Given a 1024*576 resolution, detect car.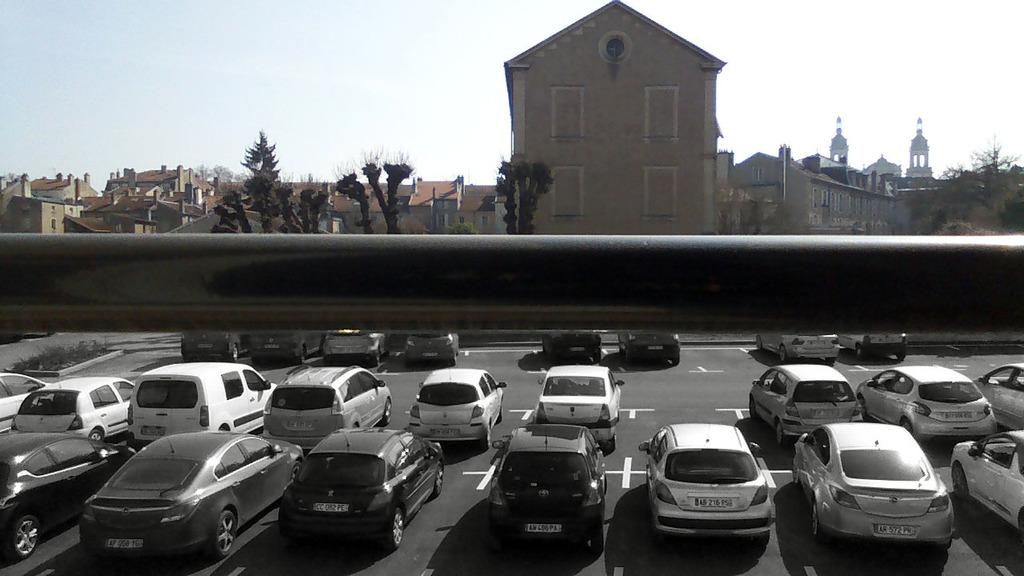
[x1=406, y1=338, x2=461, y2=366].
